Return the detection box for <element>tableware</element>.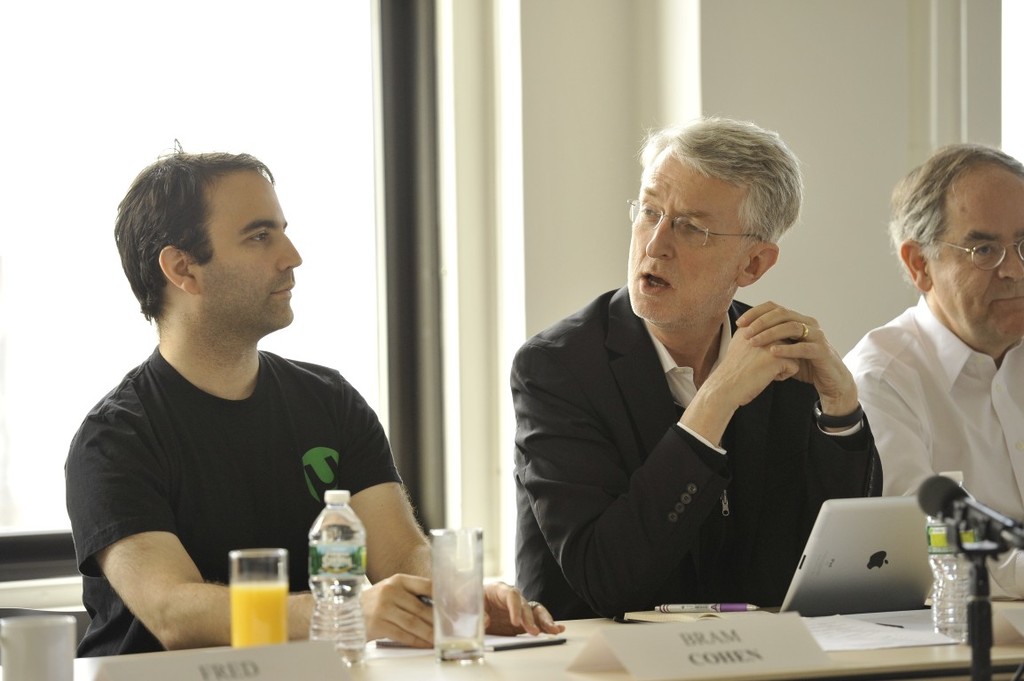
<region>223, 545, 290, 651</region>.
